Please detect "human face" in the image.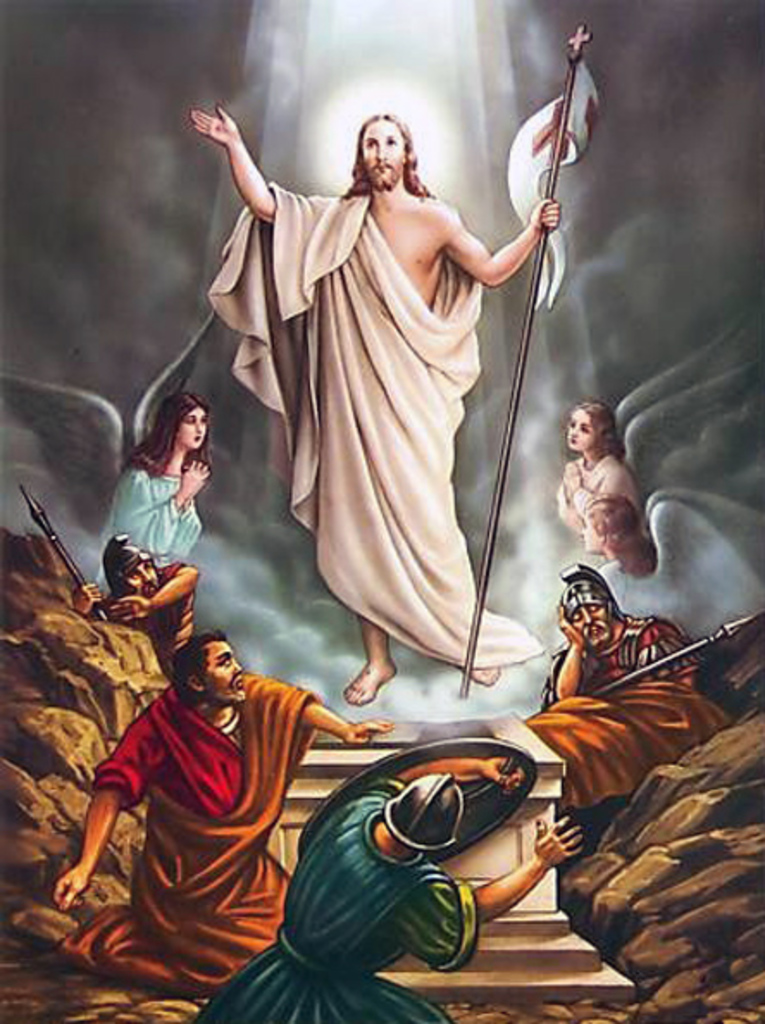
detection(364, 124, 405, 191).
